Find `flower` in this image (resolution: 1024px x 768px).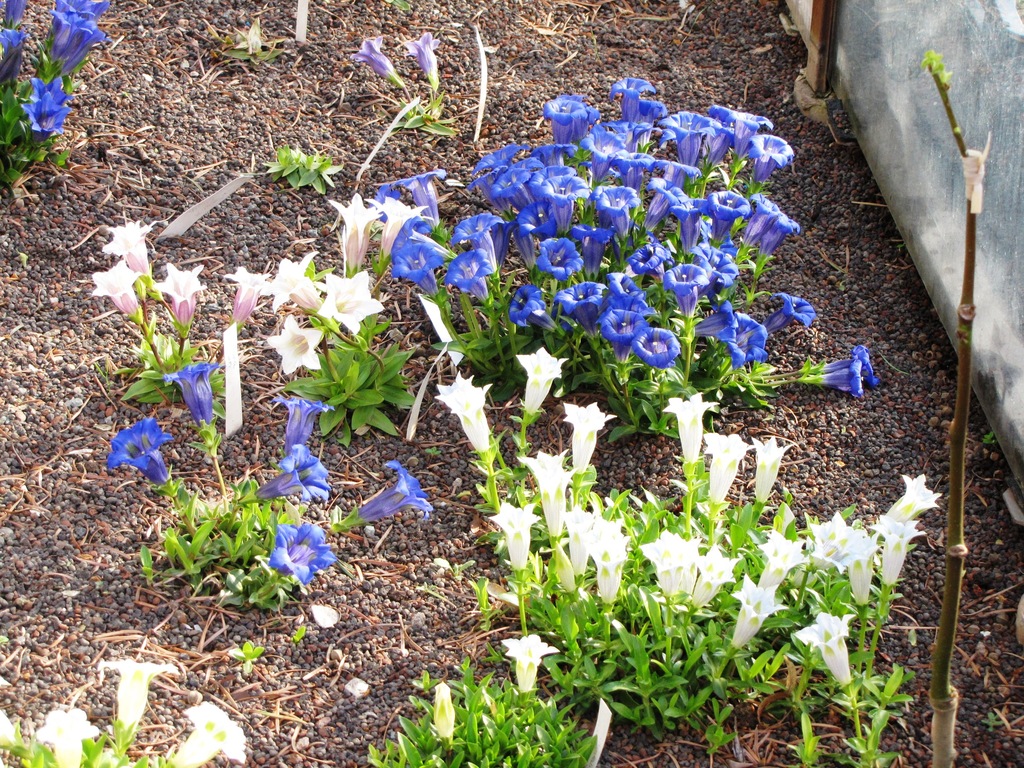
x1=153, y1=263, x2=209, y2=342.
